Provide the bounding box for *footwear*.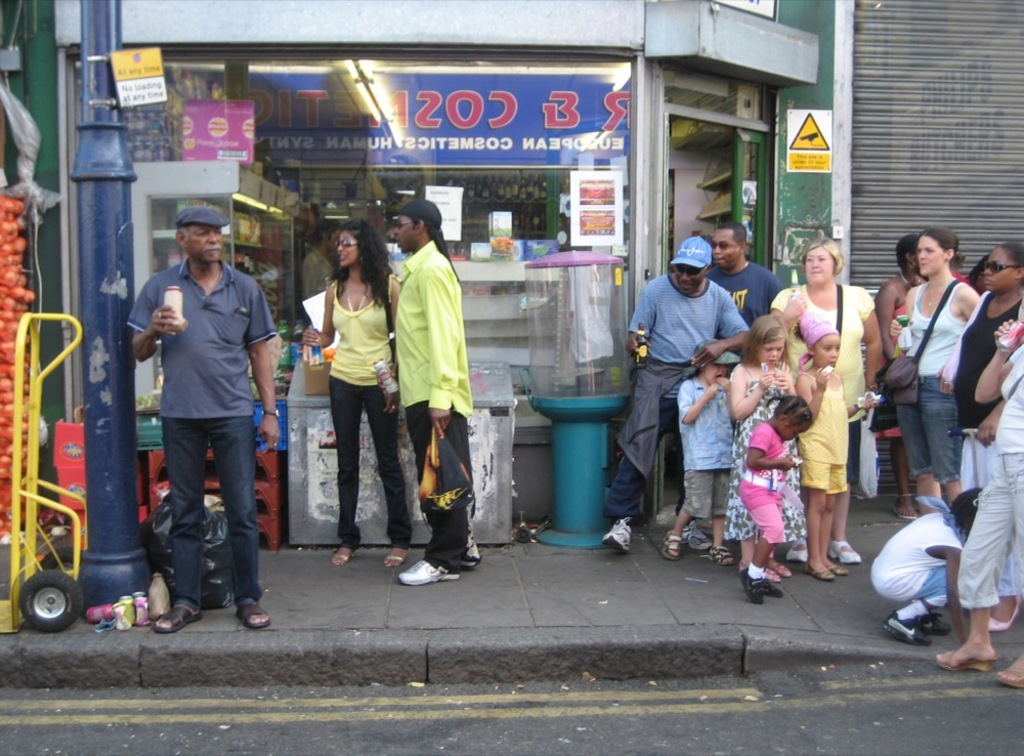
383 546 411 570.
